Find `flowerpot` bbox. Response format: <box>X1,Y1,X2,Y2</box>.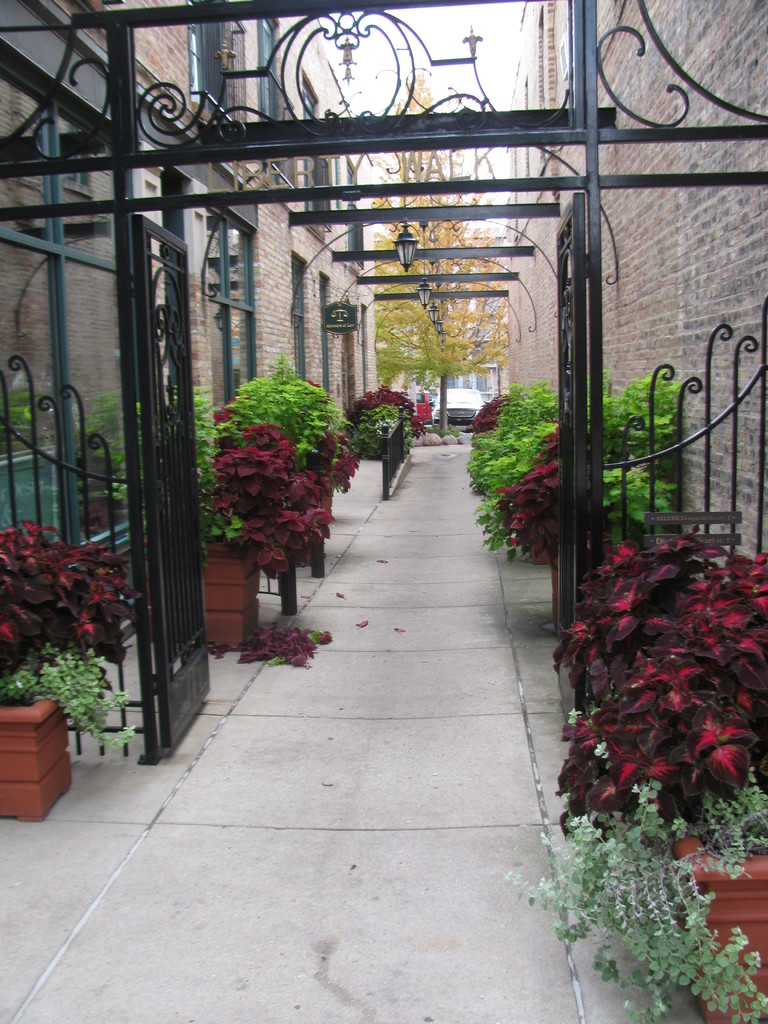
<box>673,824,767,1023</box>.
